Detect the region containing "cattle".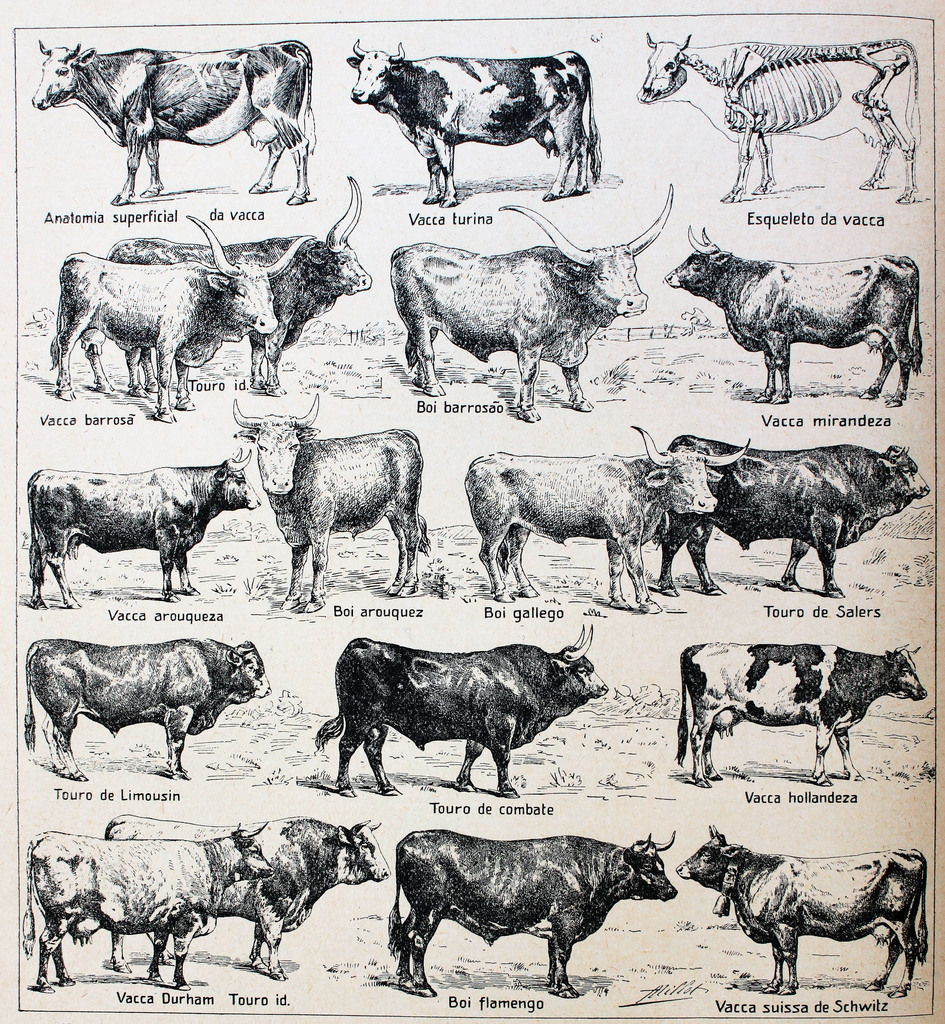
{"x1": 636, "y1": 29, "x2": 920, "y2": 204}.
